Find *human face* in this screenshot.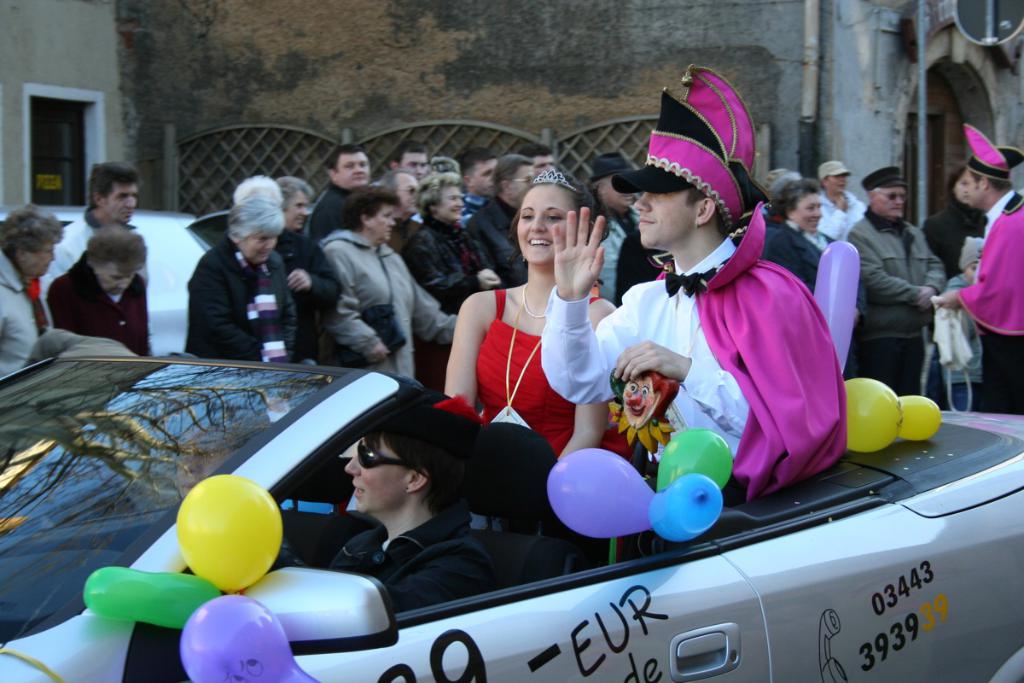
The bounding box for *human face* is 236/234/276/270.
